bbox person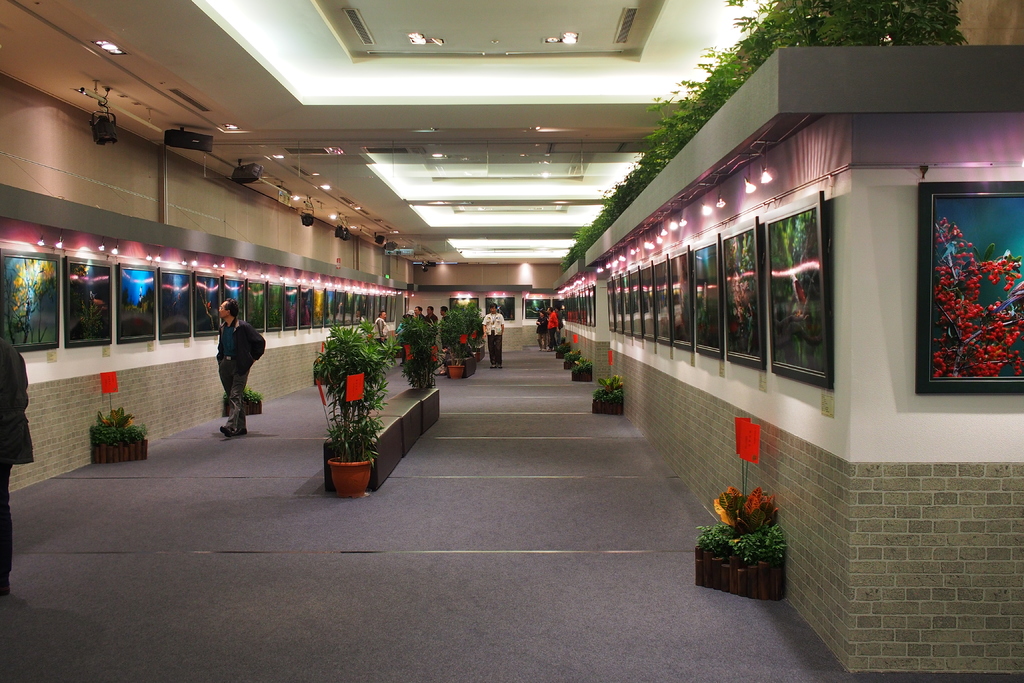
(440, 304, 451, 374)
